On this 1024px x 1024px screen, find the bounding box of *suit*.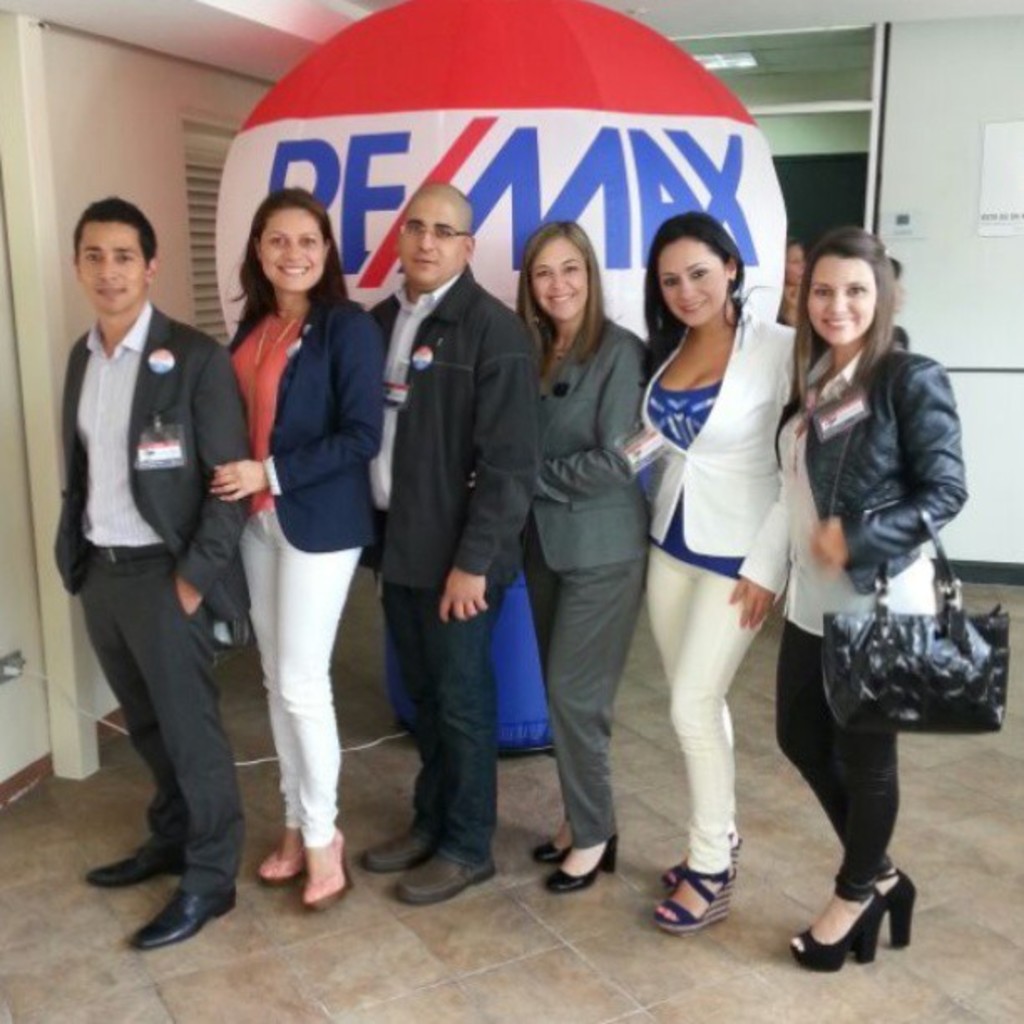
Bounding box: Rect(218, 294, 393, 552).
